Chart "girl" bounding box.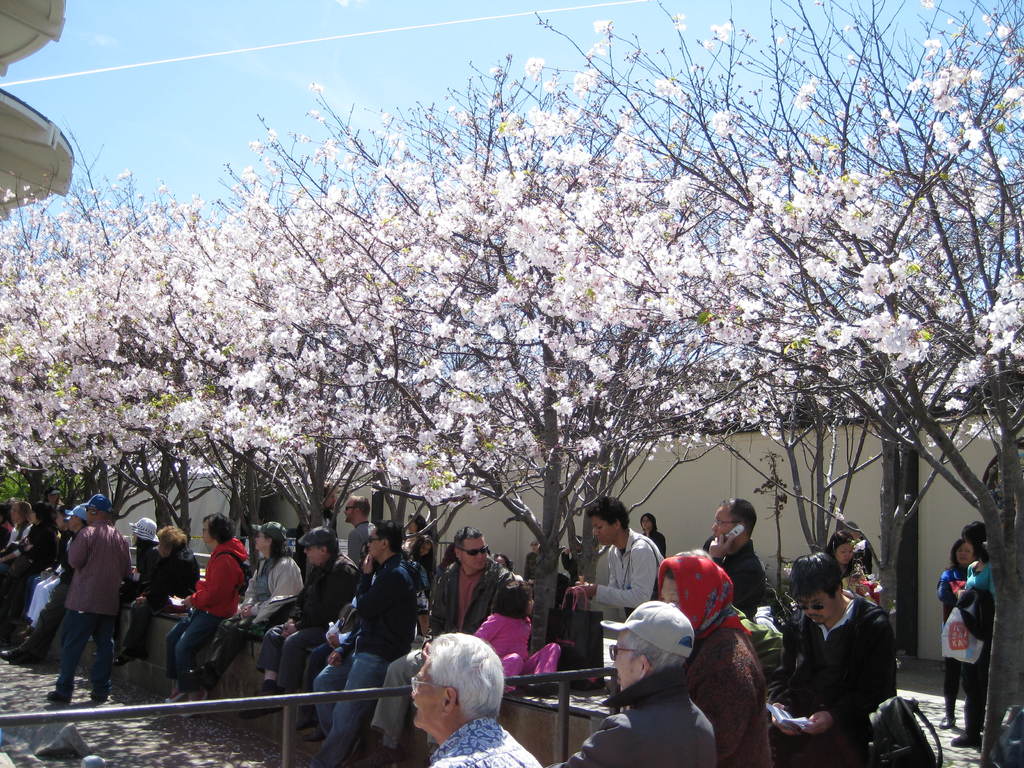
Charted: <bbox>640, 511, 666, 553</bbox>.
